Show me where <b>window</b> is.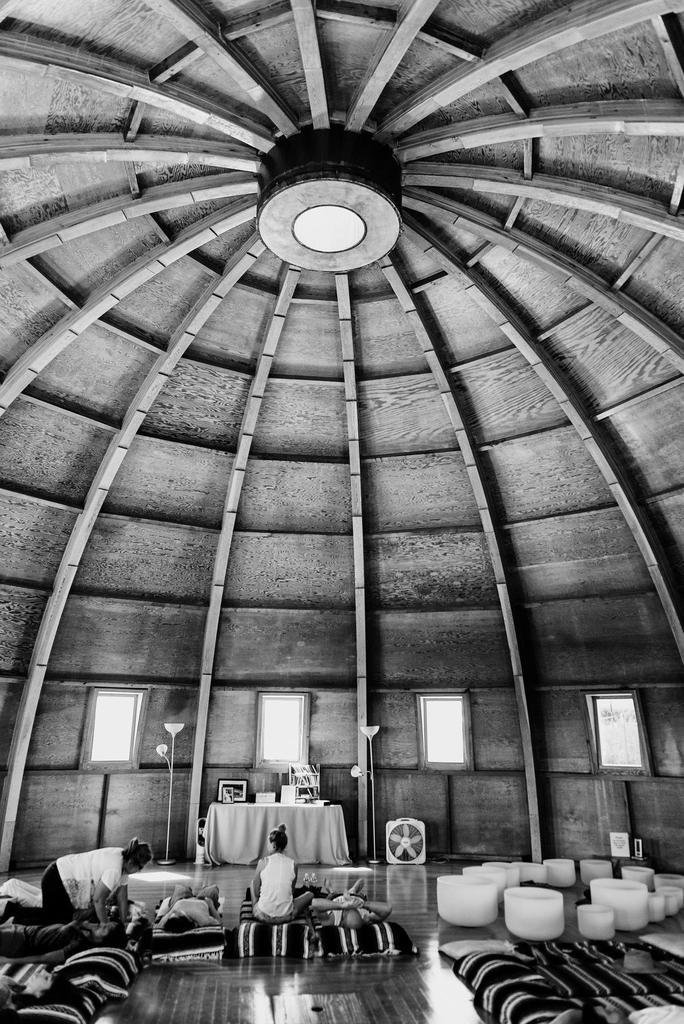
<b>window</b> is at 251, 694, 315, 769.
